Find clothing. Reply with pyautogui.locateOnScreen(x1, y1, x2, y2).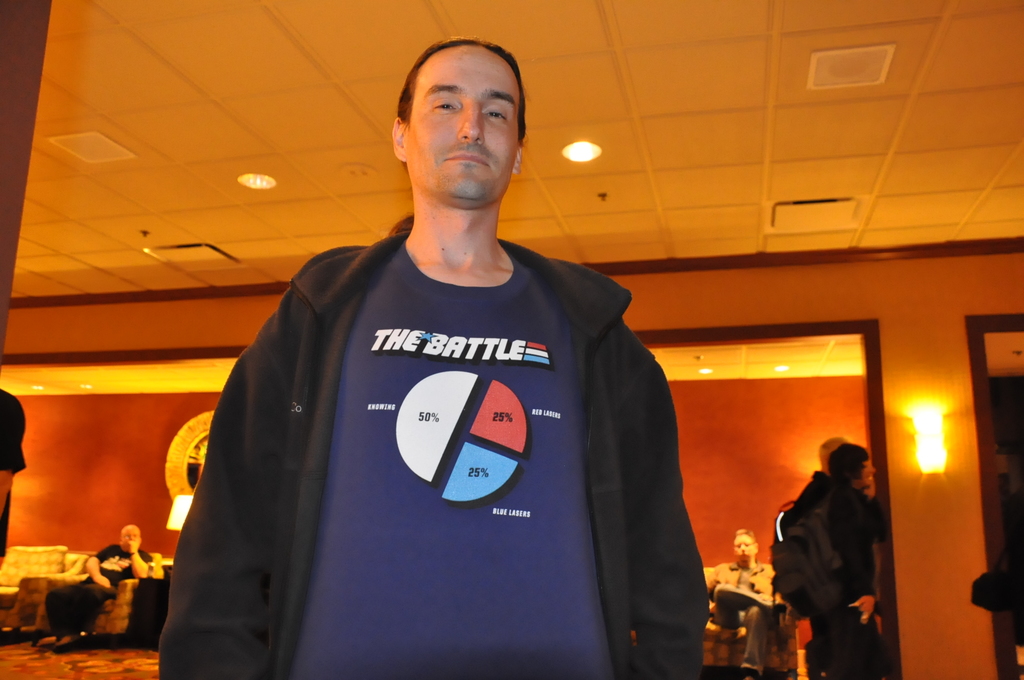
pyautogui.locateOnScreen(40, 538, 154, 644).
